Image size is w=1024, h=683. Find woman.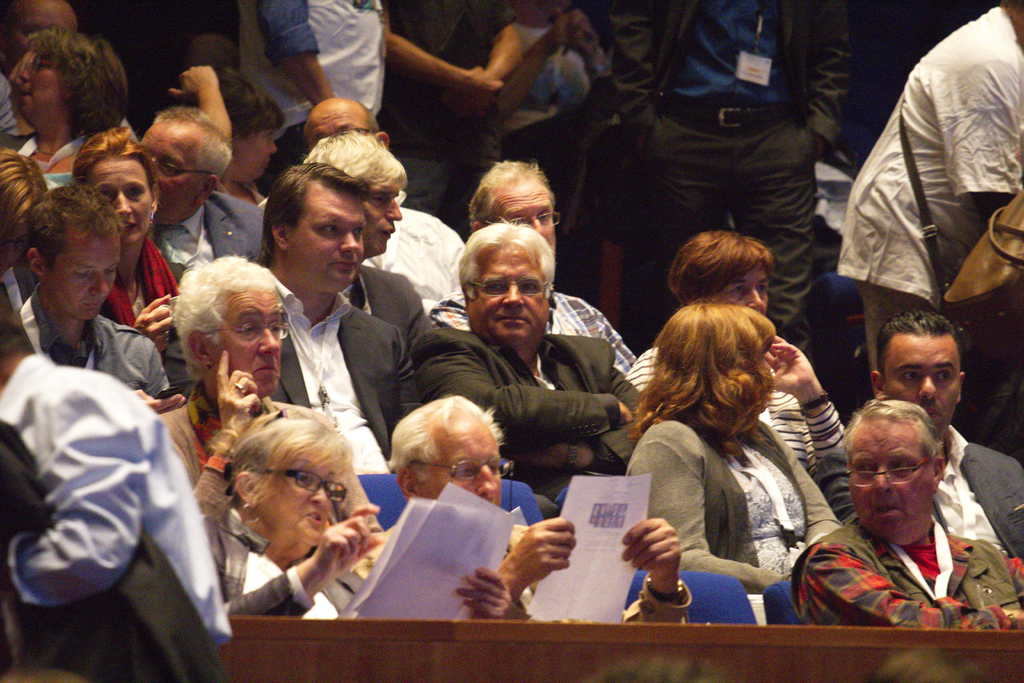
bbox=(623, 226, 850, 467).
